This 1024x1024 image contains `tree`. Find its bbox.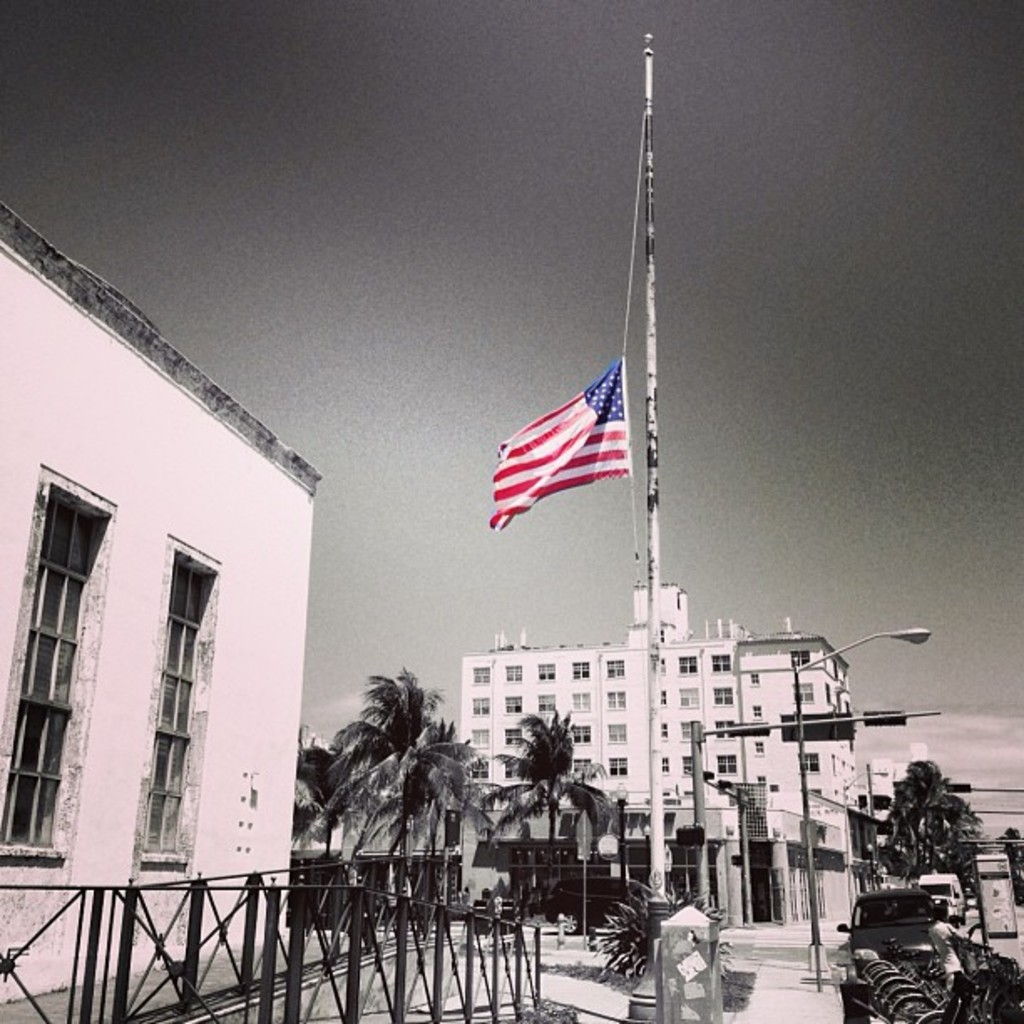
l=479, t=696, r=616, b=929.
